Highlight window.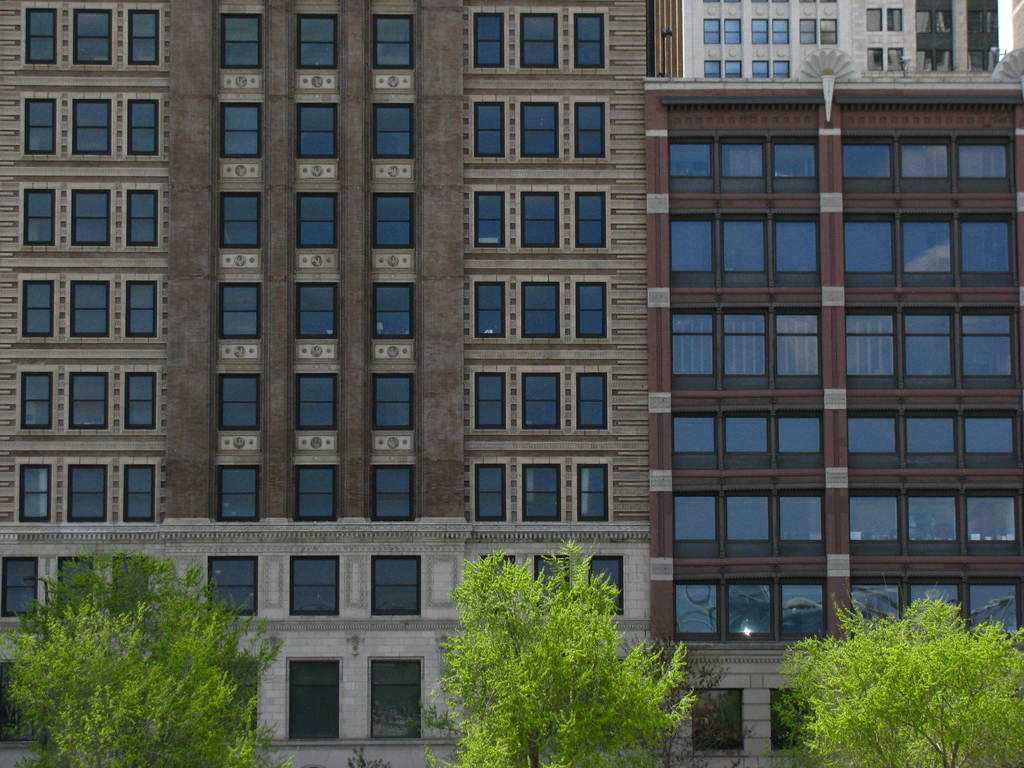
Highlighted region: [371,283,416,341].
